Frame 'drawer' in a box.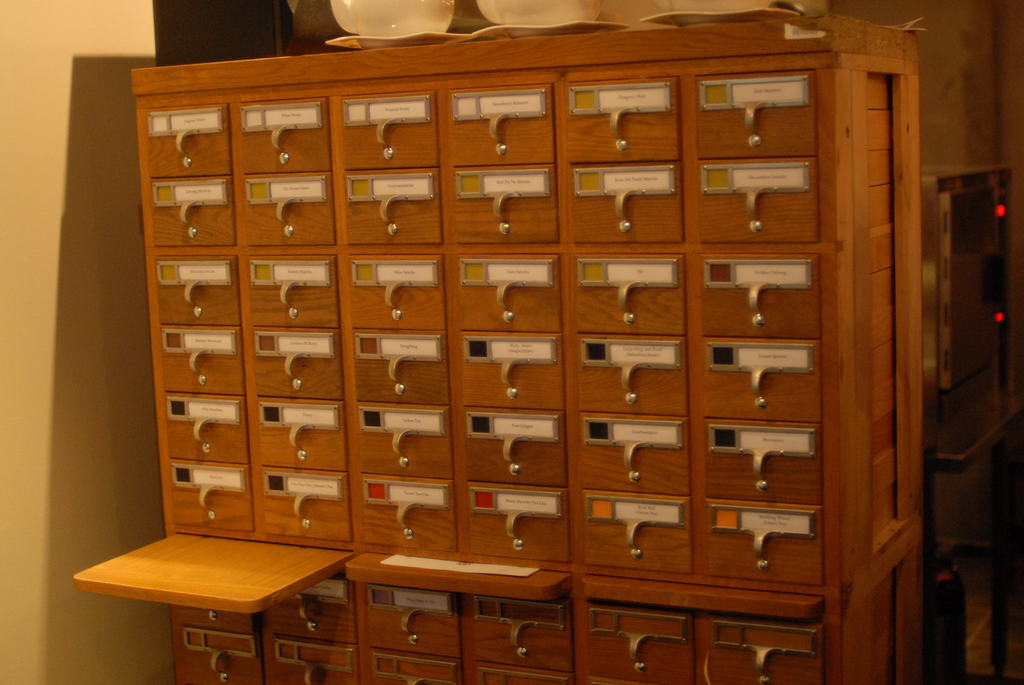
locate(340, 88, 439, 173).
